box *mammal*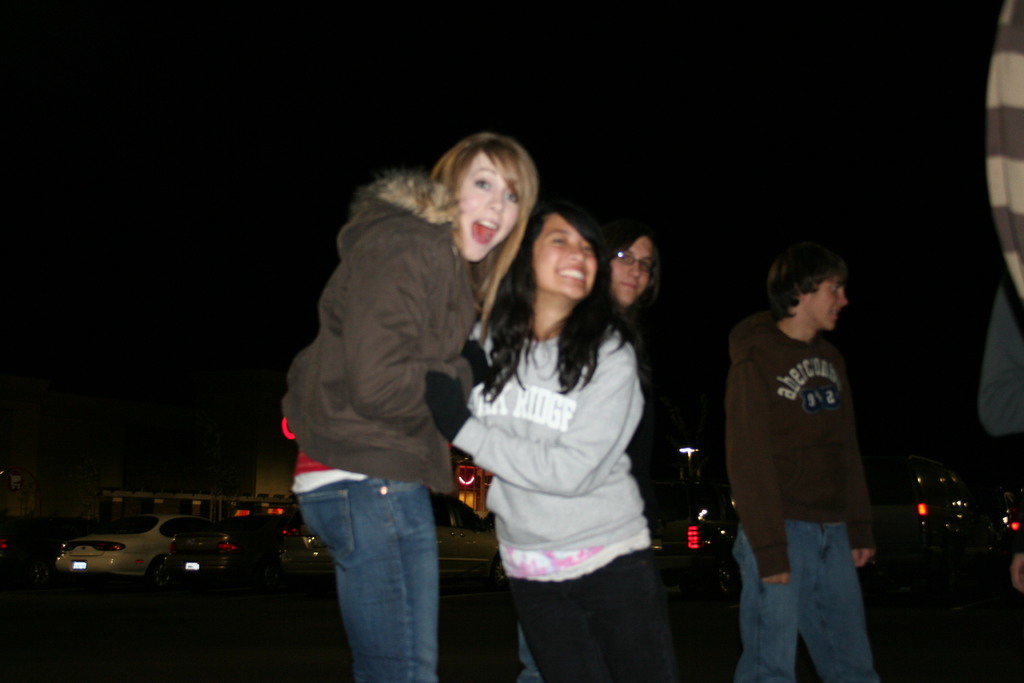
606 212 671 520
